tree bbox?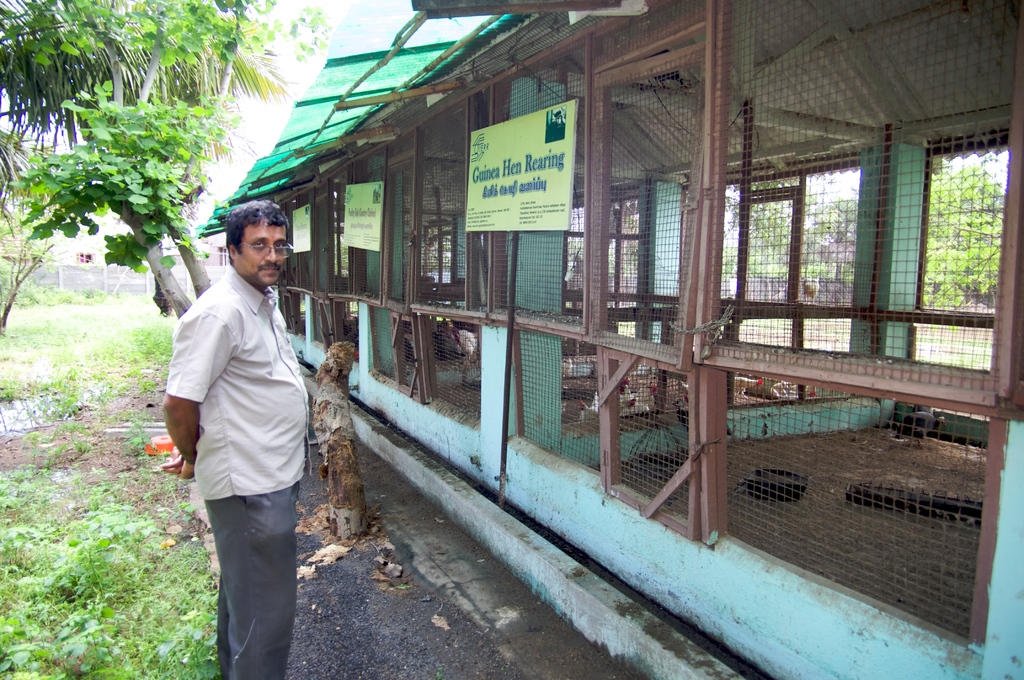
BBox(0, 0, 298, 161)
